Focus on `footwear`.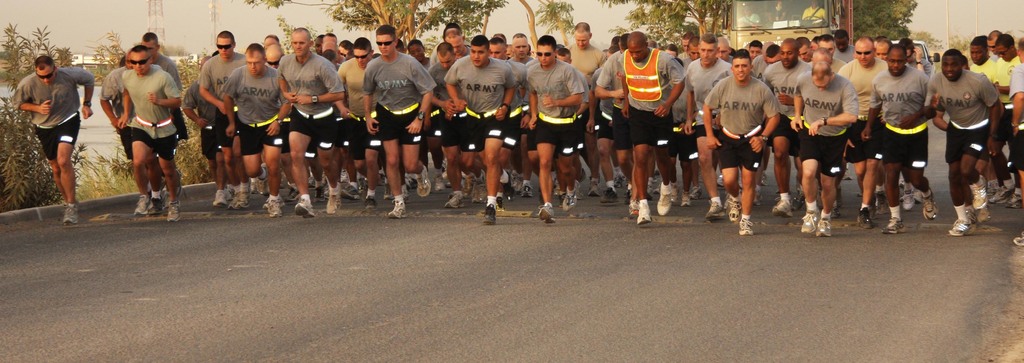
Focused at bbox=[727, 199, 746, 223].
